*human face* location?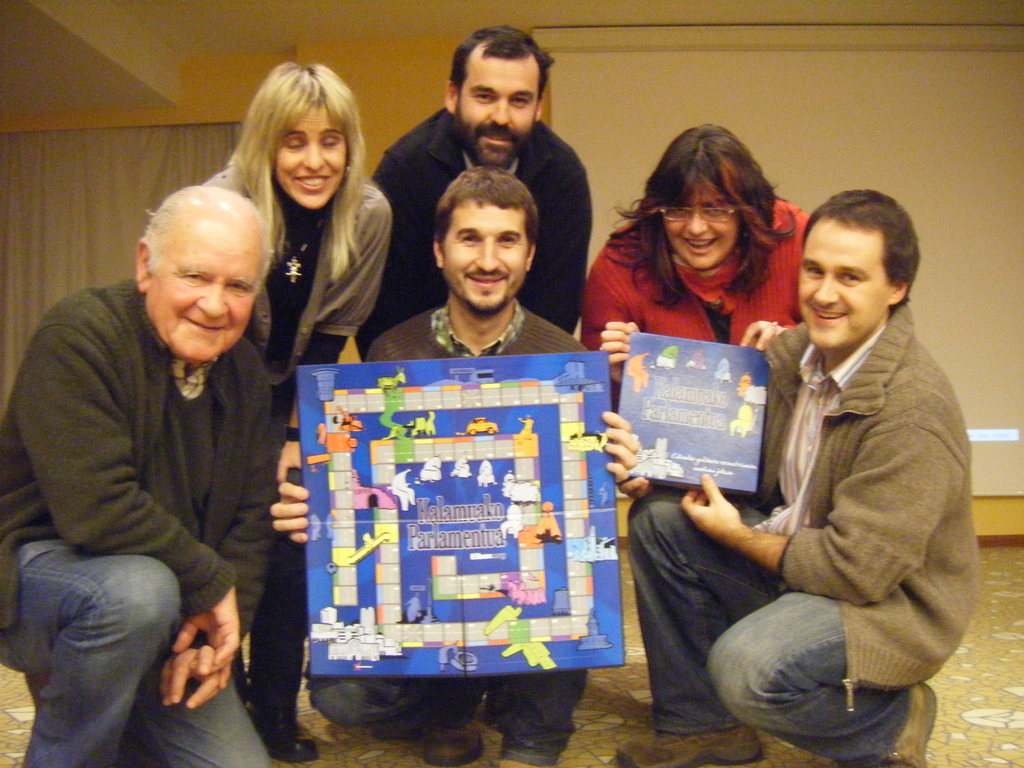
{"left": 142, "top": 216, "right": 265, "bottom": 360}
